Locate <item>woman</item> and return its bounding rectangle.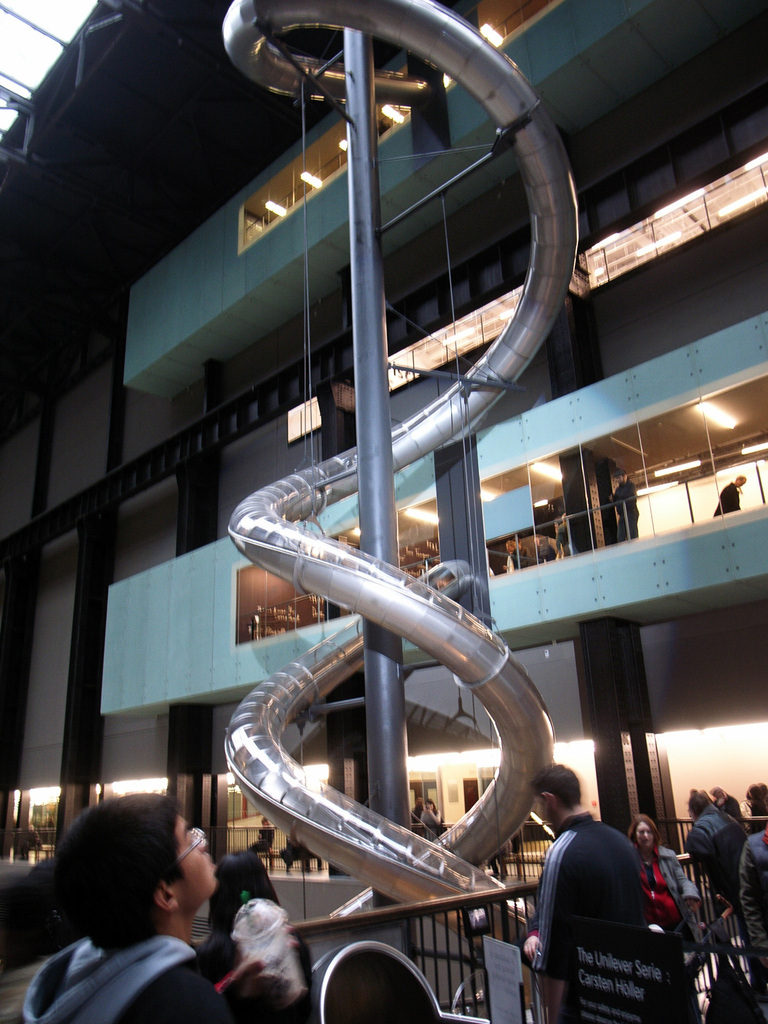
628,819,700,958.
